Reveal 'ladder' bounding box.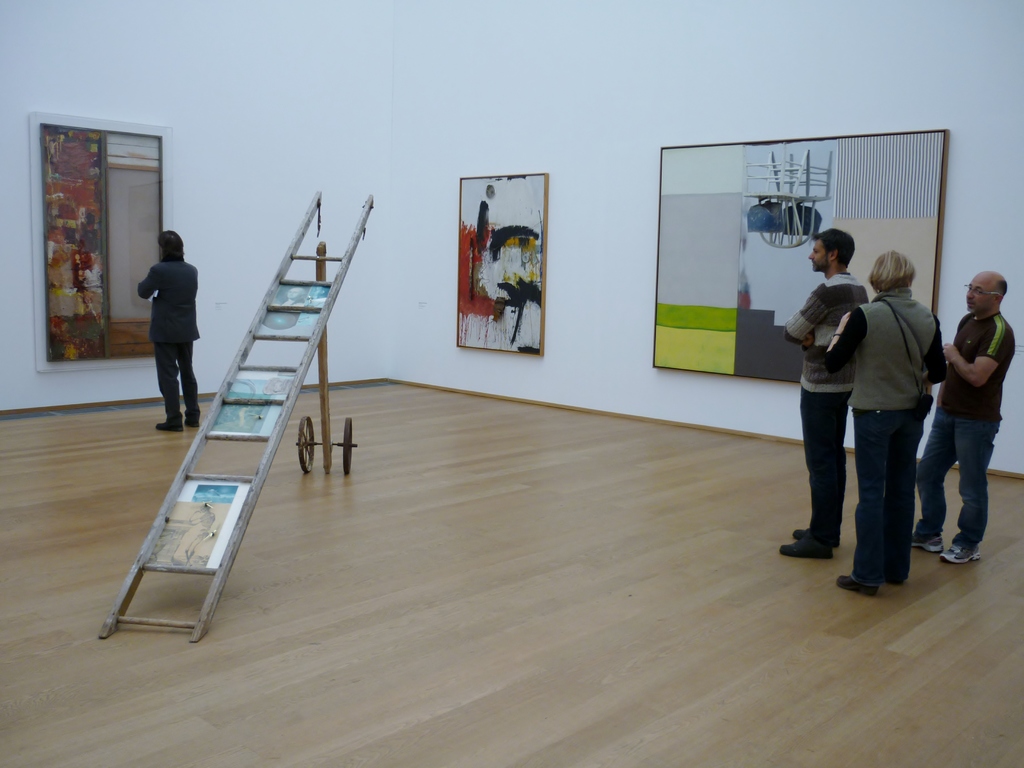
Revealed: (left=96, top=188, right=376, bottom=643).
